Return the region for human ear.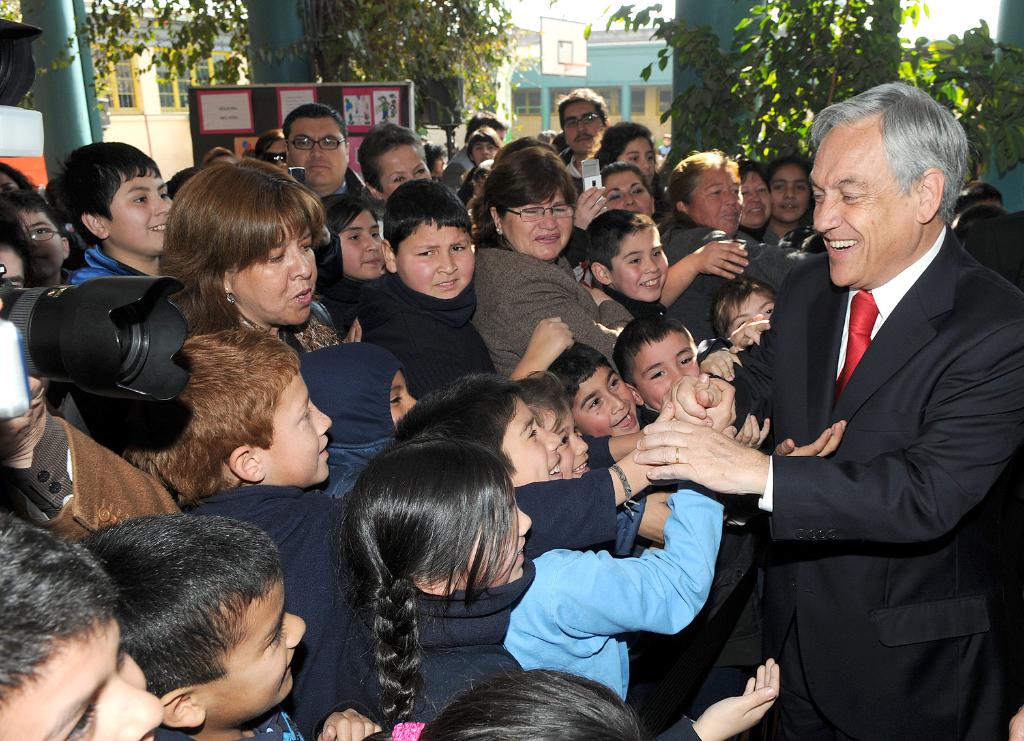
select_region(488, 207, 501, 235).
